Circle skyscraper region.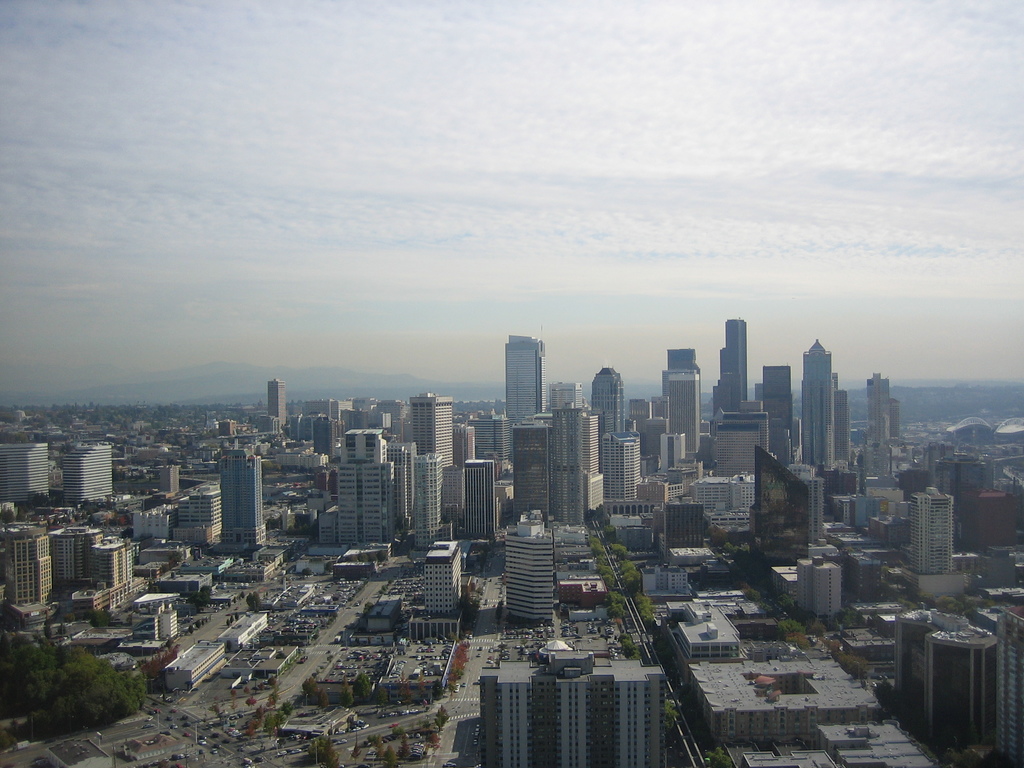
Region: 668 367 699 452.
